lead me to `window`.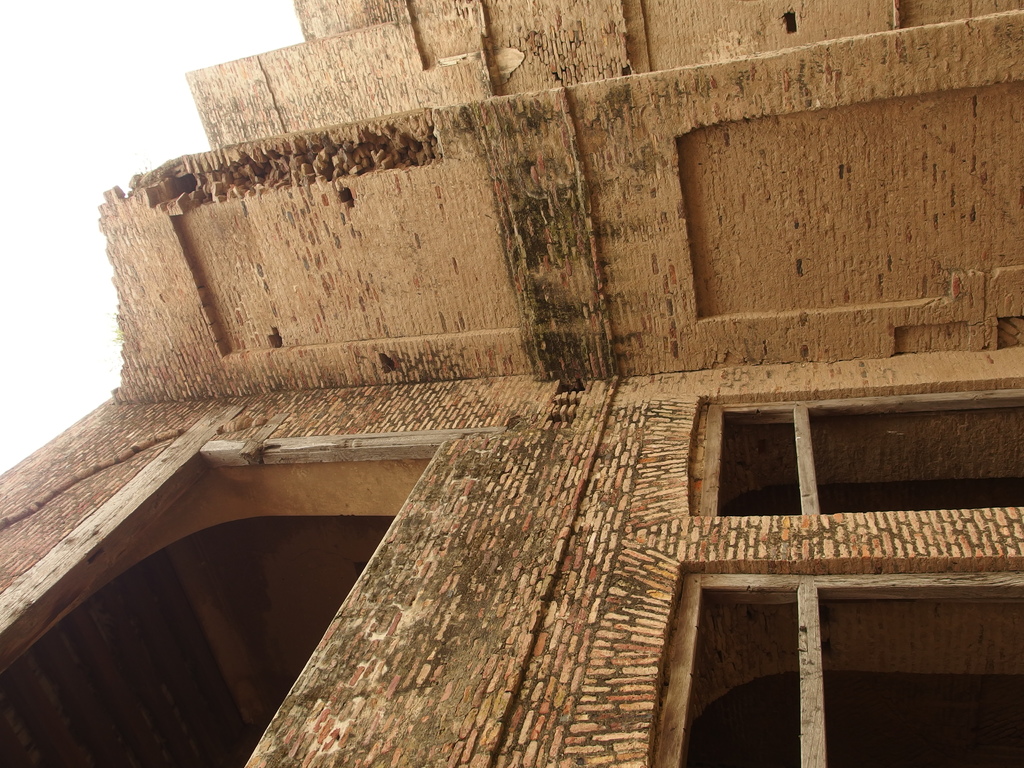
Lead to [655, 566, 1023, 767].
